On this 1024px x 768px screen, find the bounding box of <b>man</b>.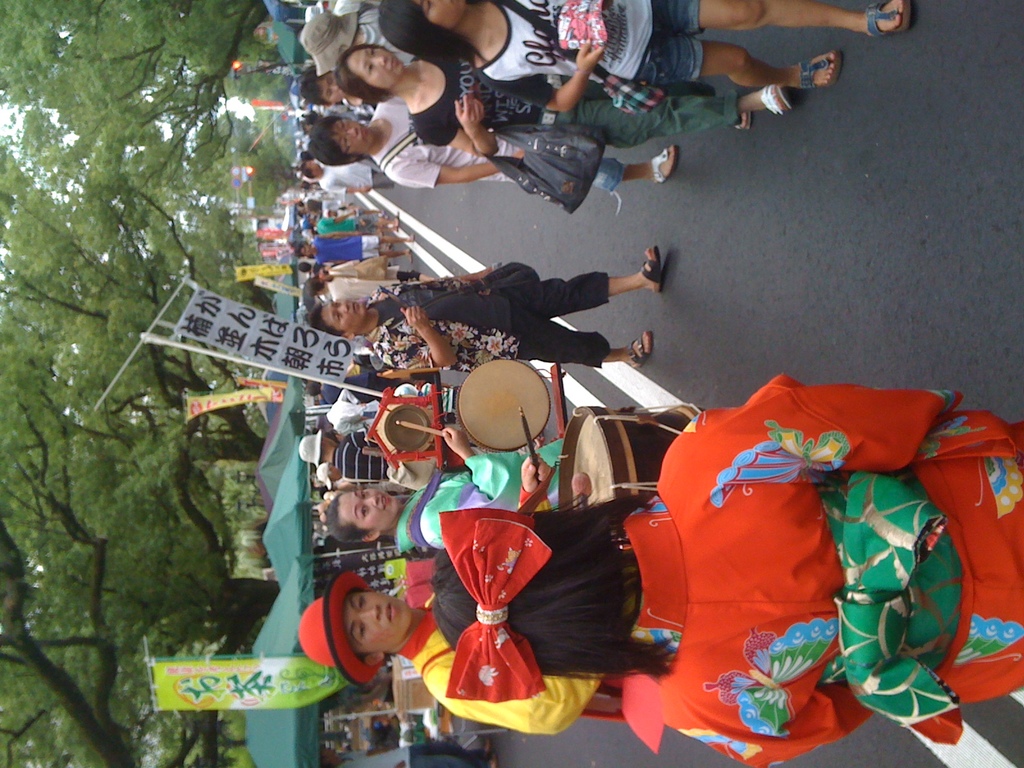
Bounding box: locate(389, 231, 669, 385).
